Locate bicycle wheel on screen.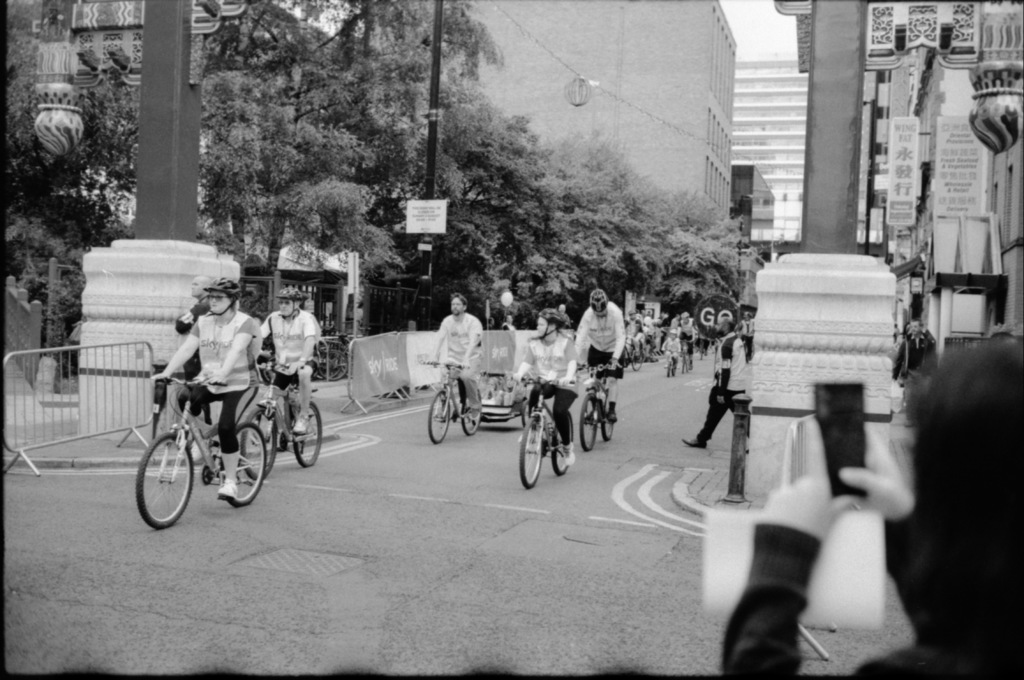
On screen at BBox(430, 387, 454, 449).
